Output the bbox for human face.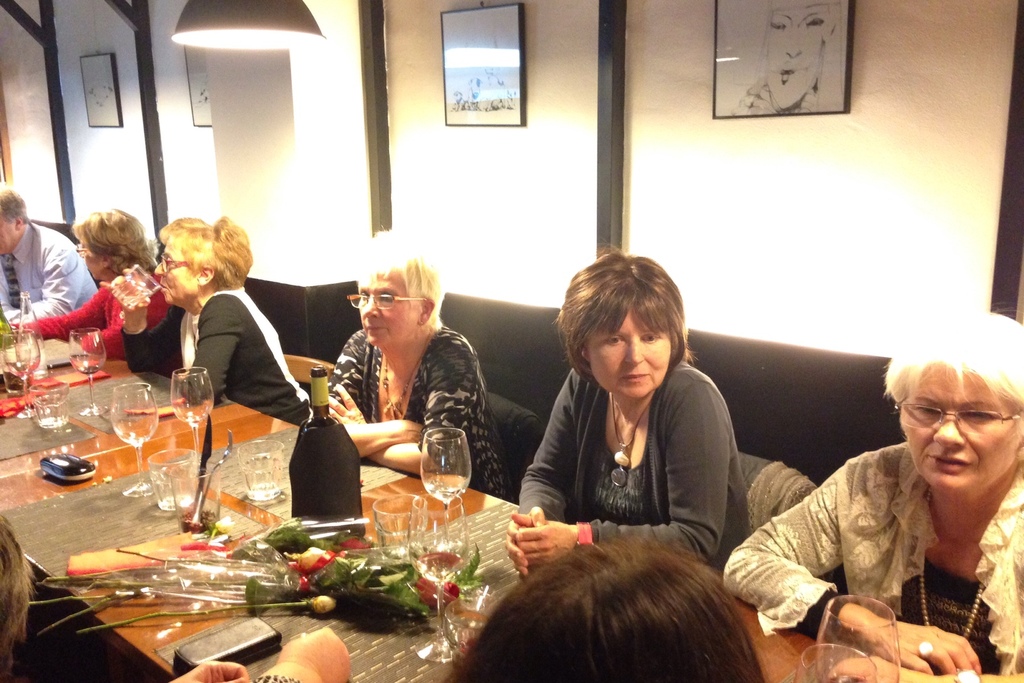
(355,272,421,344).
